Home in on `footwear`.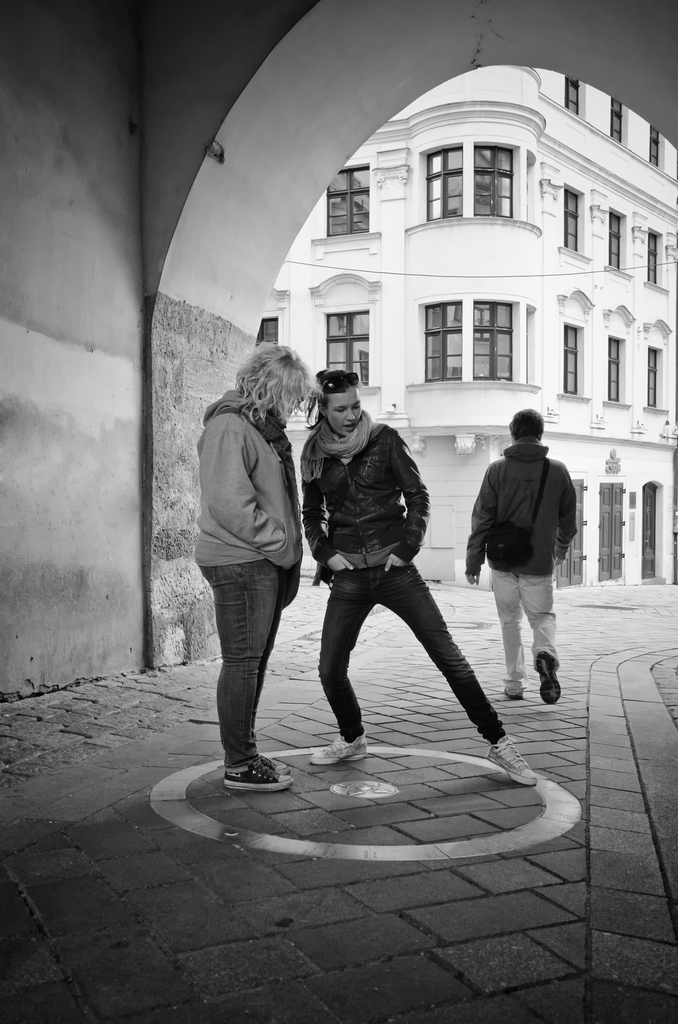
Homed in at 254, 751, 288, 772.
